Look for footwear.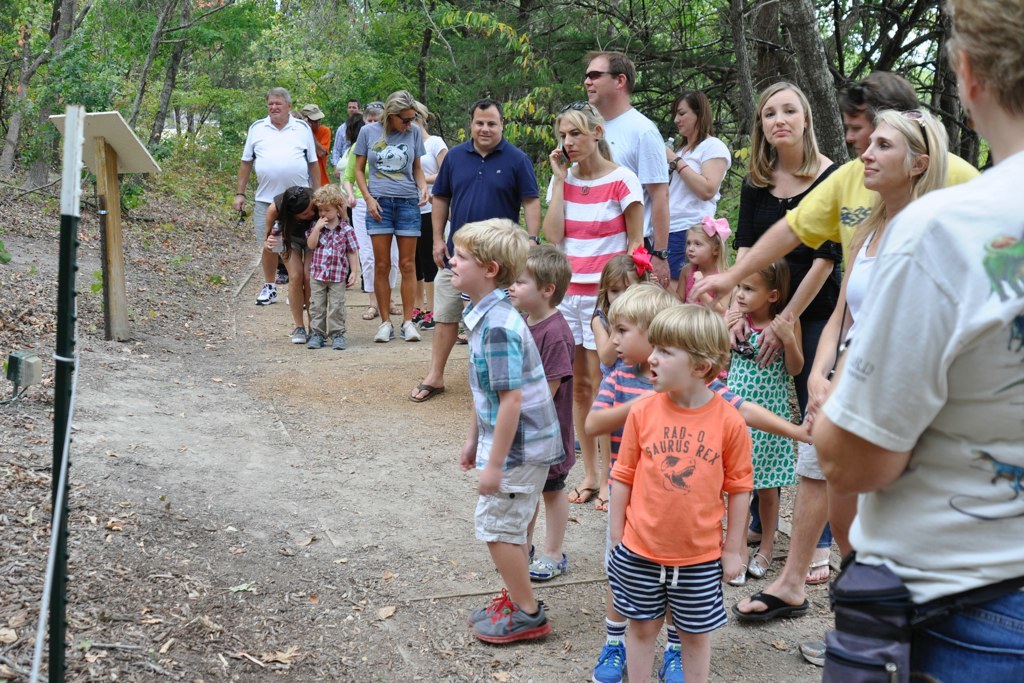
Found: <bbox>415, 310, 431, 330</bbox>.
